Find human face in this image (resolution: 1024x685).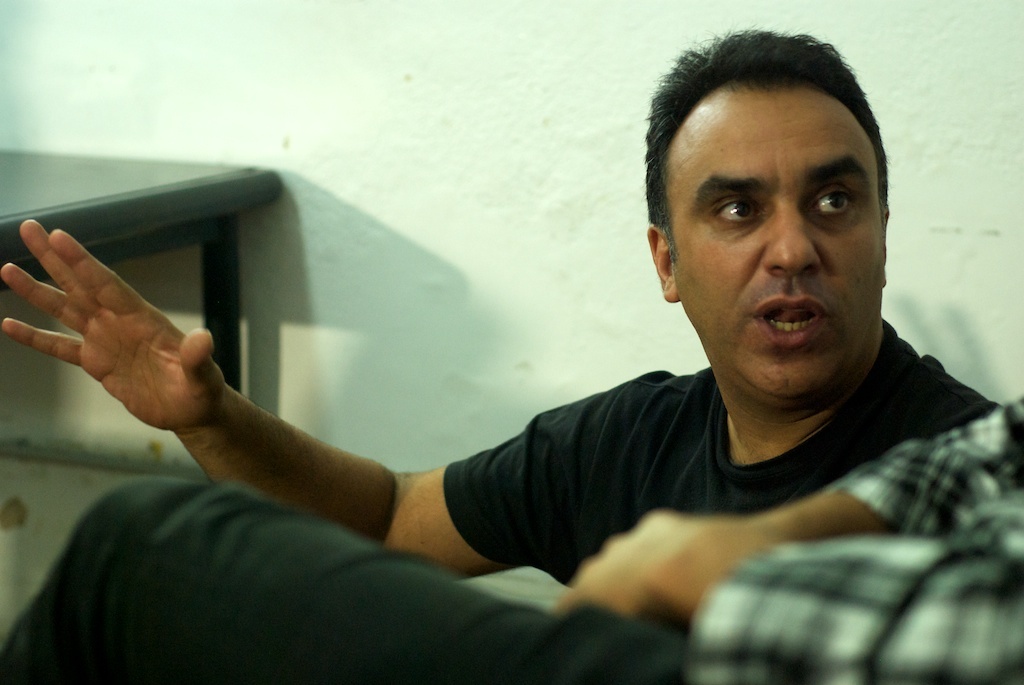
region(669, 91, 882, 394).
